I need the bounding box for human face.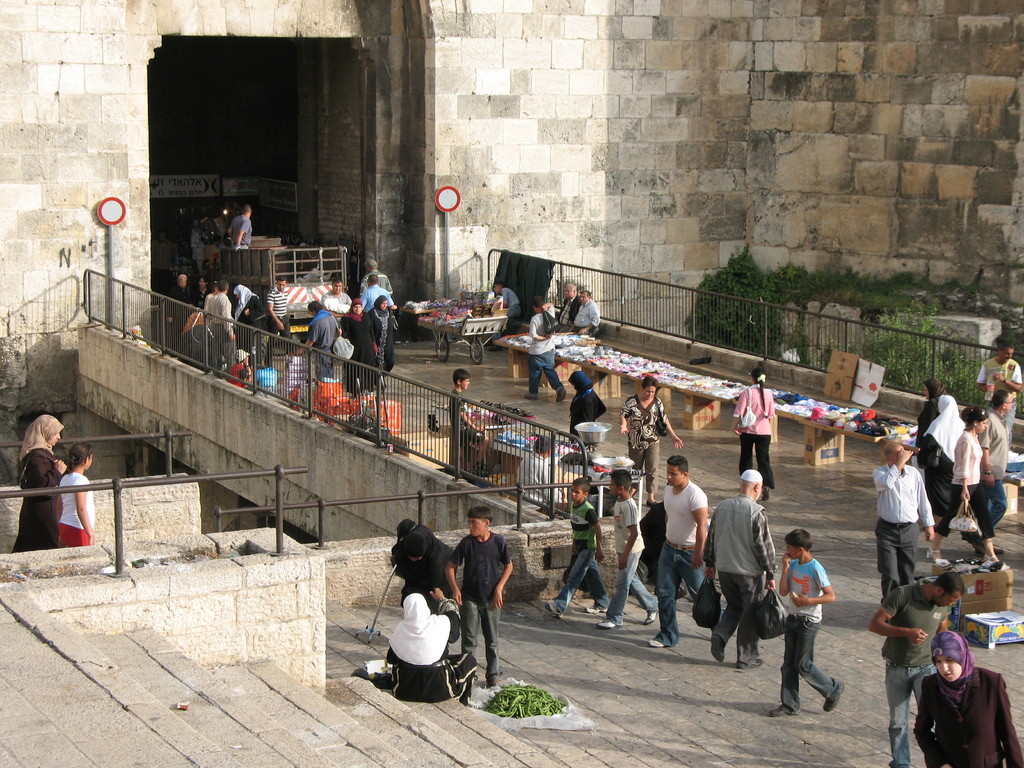
Here it is: box(469, 516, 486, 537).
